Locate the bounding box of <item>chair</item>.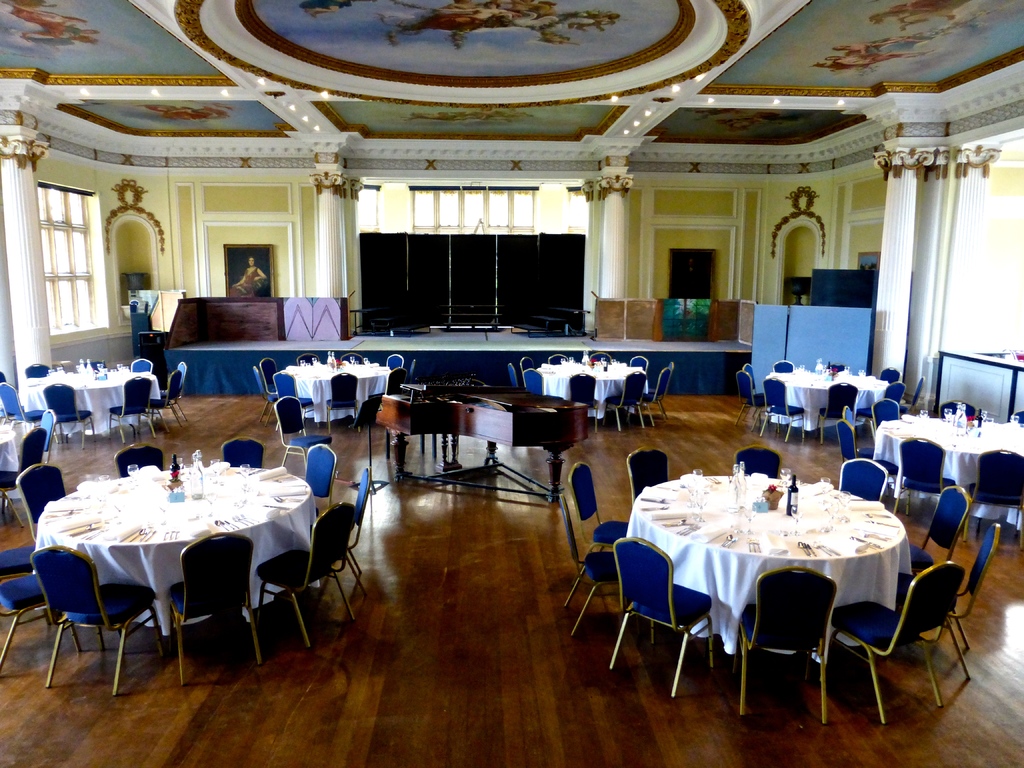
Bounding box: bbox=(732, 369, 767, 429).
